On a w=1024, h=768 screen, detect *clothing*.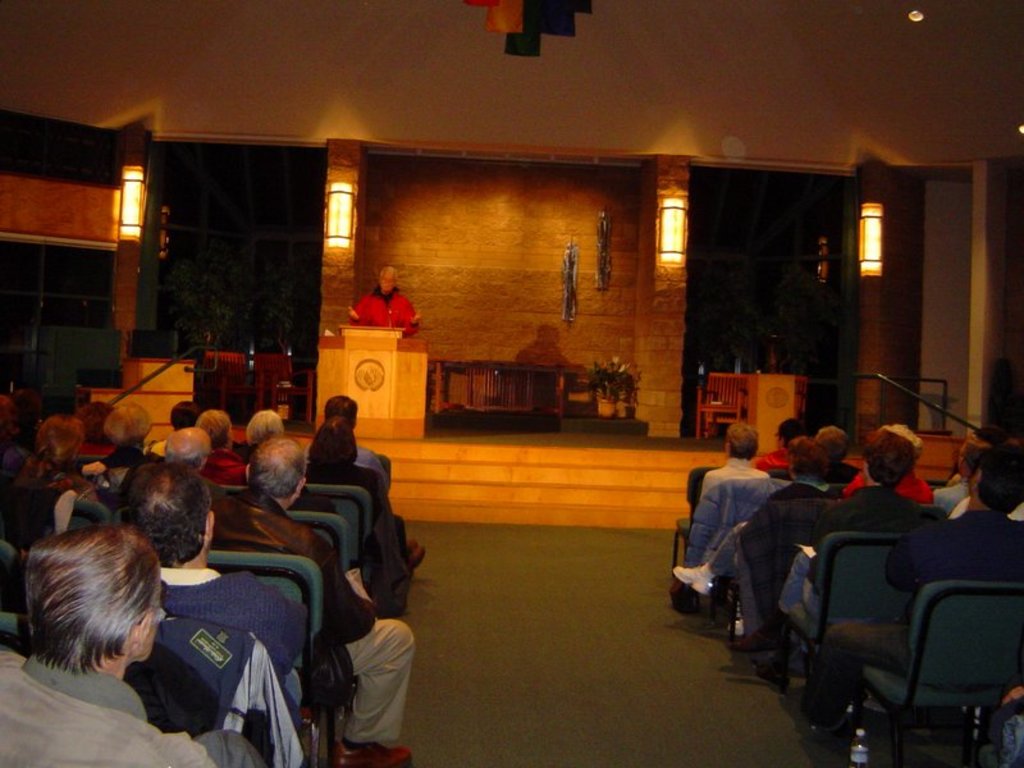
{"x1": 837, "y1": 468, "x2": 933, "y2": 500}.
